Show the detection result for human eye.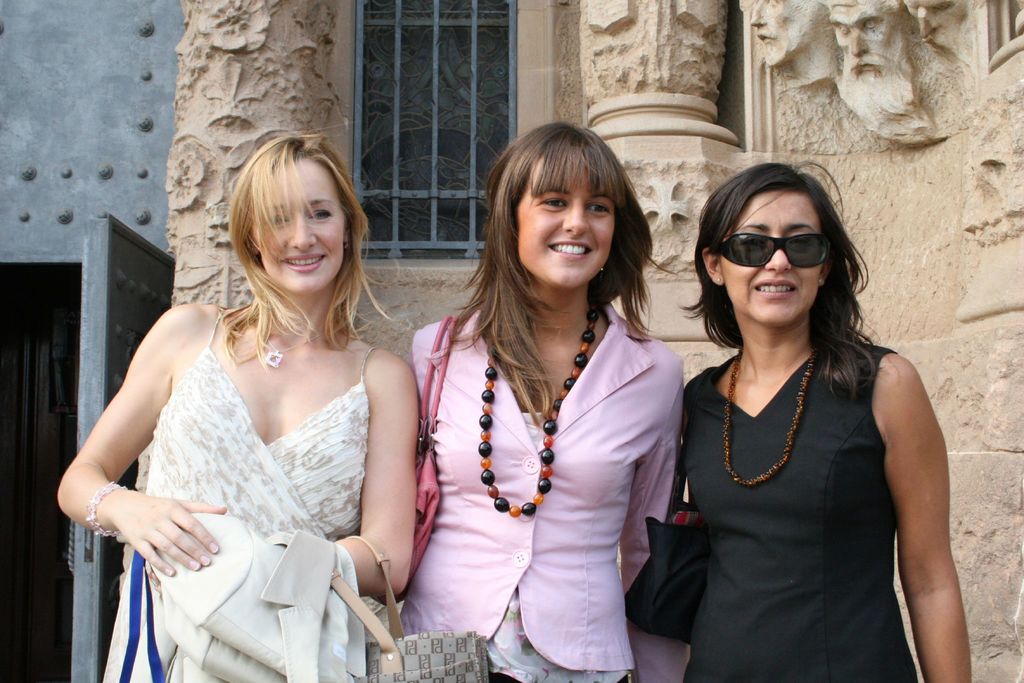
865, 21, 881, 29.
